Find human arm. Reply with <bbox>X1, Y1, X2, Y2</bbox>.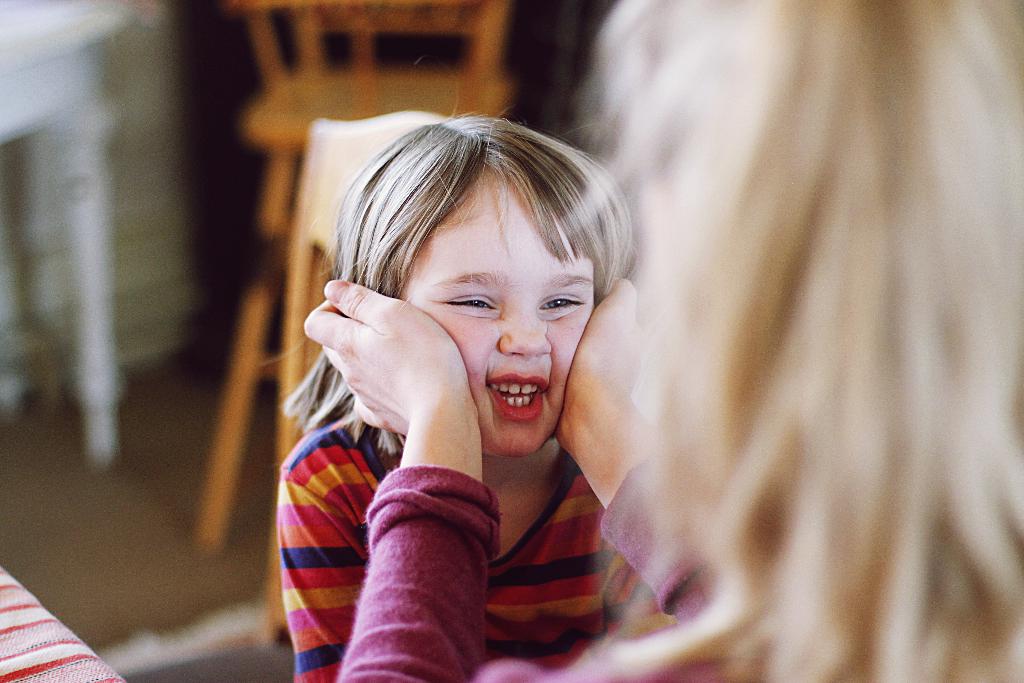
<bbox>303, 273, 488, 682</bbox>.
